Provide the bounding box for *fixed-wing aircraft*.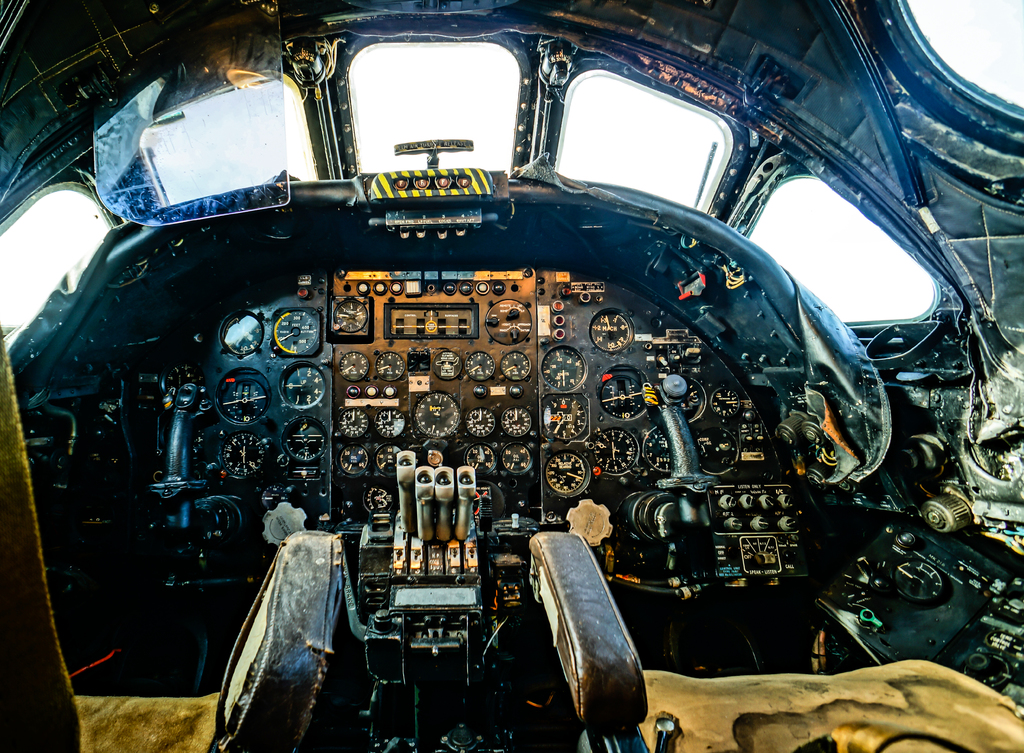
x1=0 y1=0 x2=1023 y2=752.
